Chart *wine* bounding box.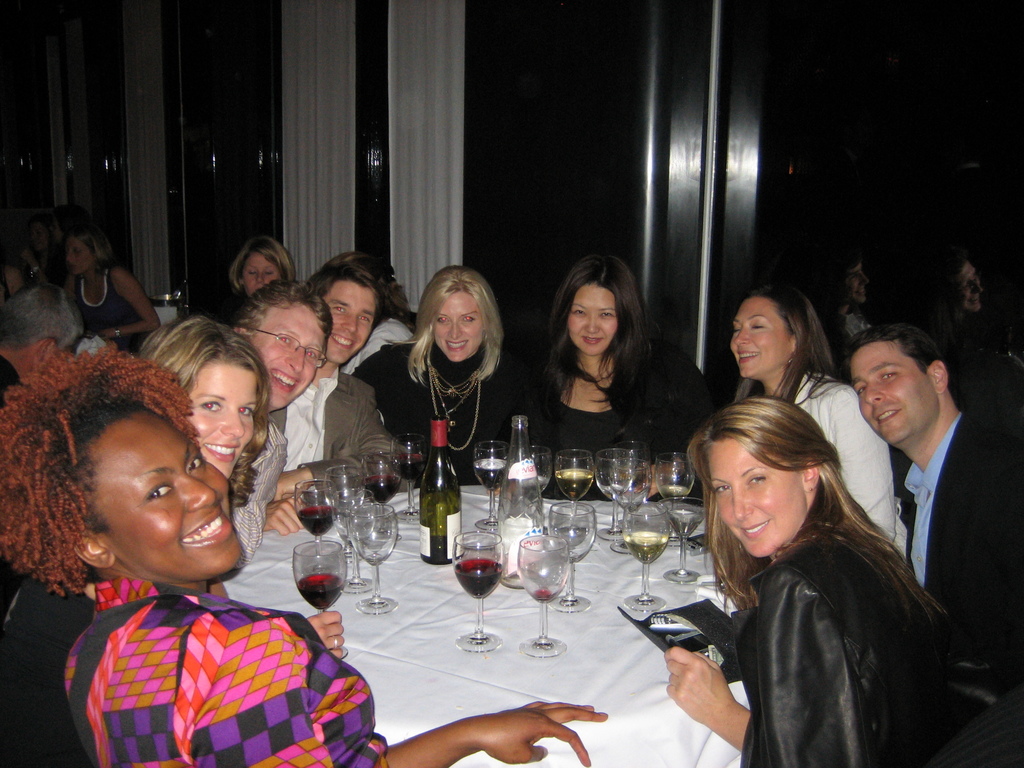
Charted: box=[612, 463, 650, 483].
